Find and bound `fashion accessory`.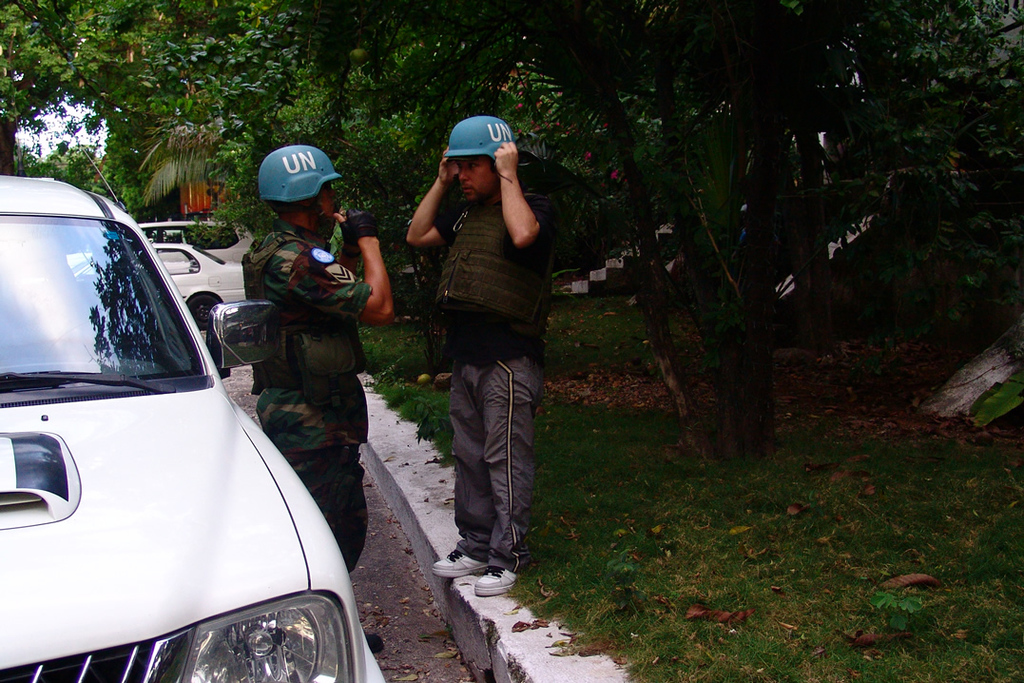
Bound: 347:205:378:242.
